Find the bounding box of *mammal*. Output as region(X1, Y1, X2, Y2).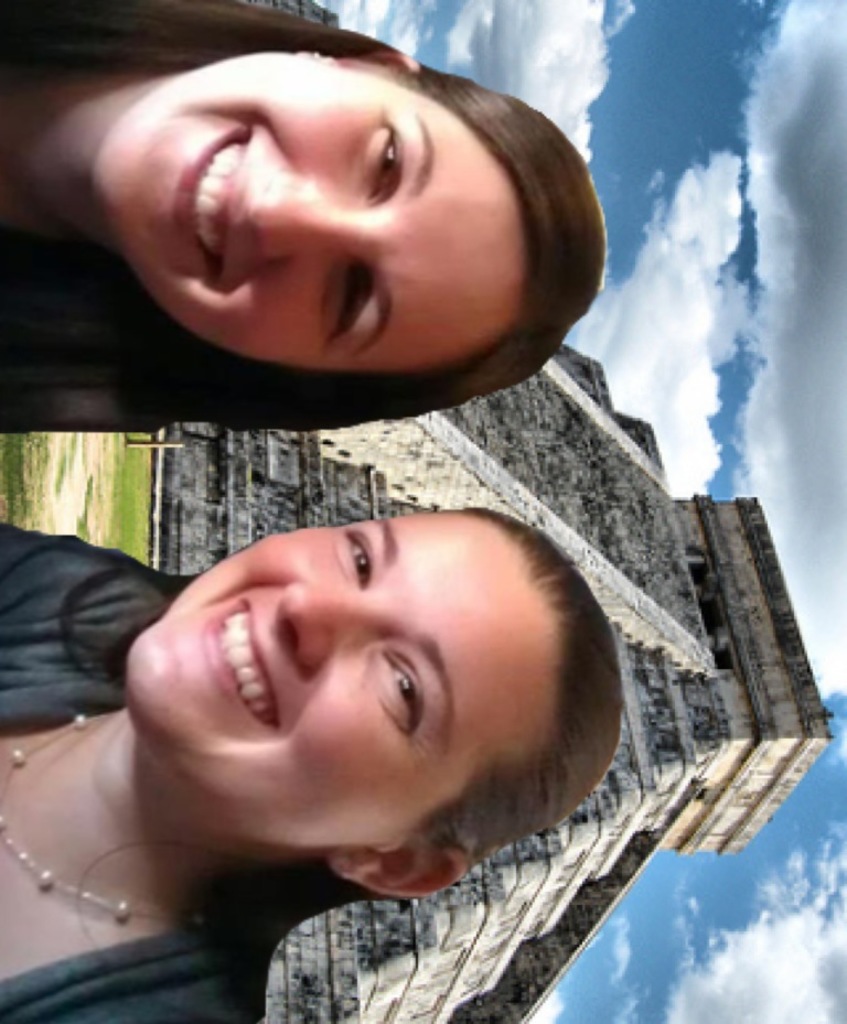
region(1, 0, 612, 433).
